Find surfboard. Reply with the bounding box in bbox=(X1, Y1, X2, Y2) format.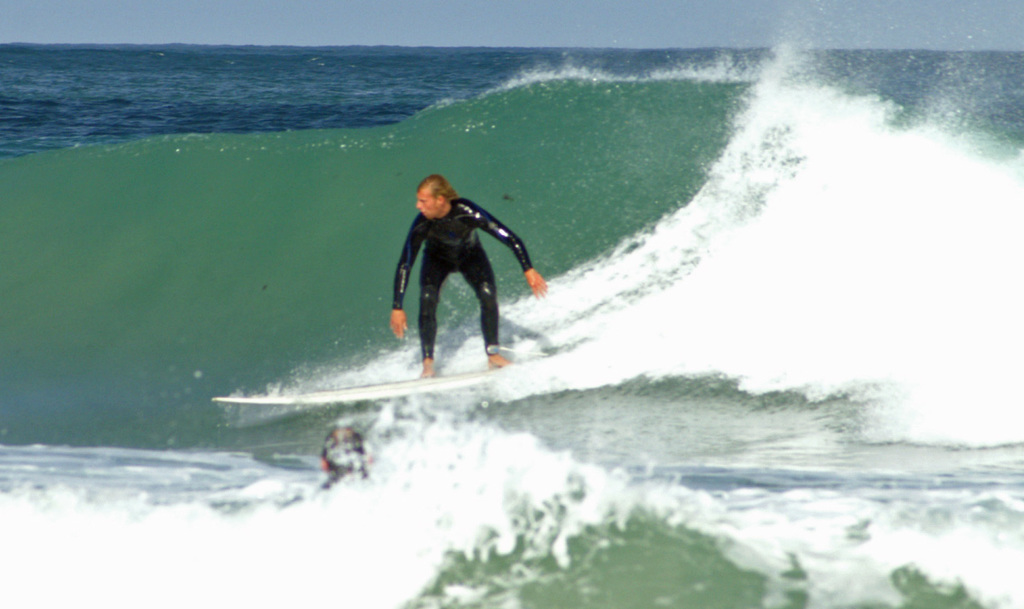
bbox=(211, 366, 503, 409).
